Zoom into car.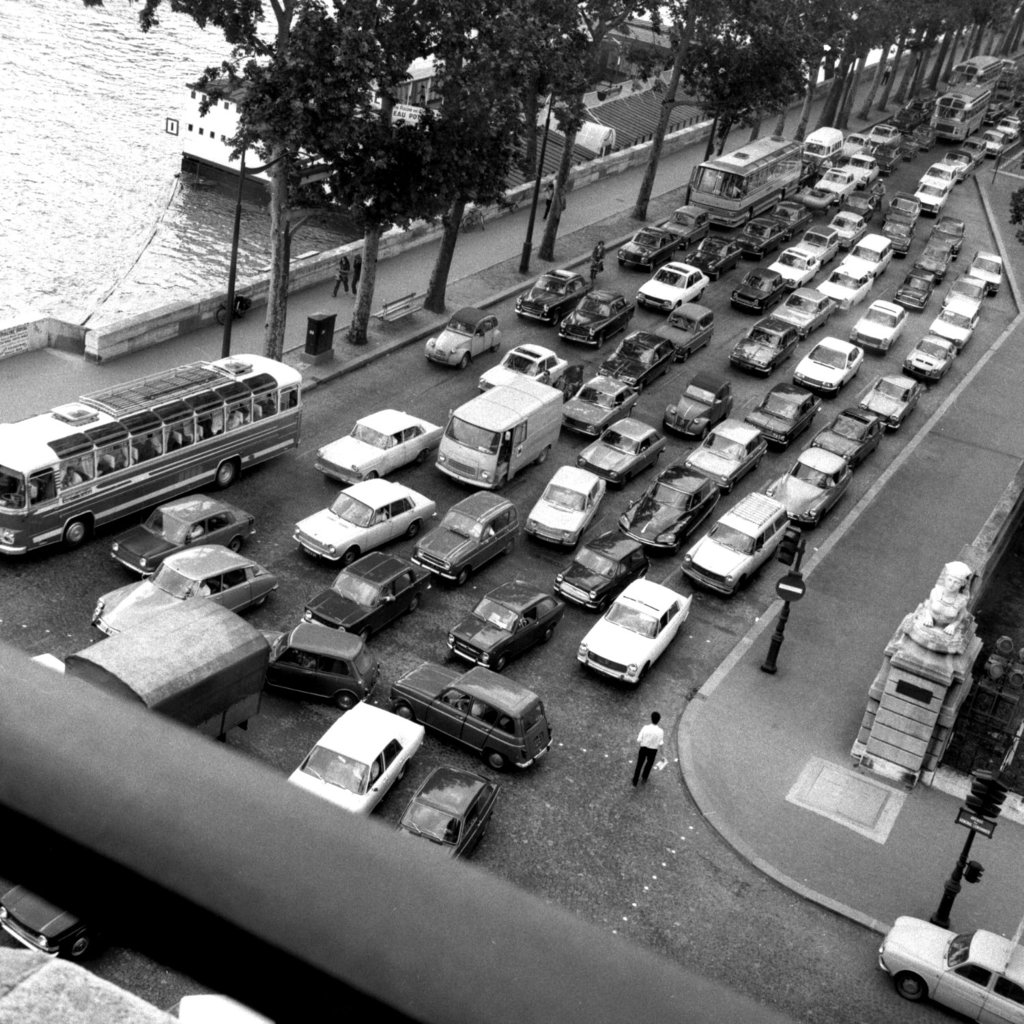
Zoom target: [x1=782, y1=289, x2=821, y2=344].
